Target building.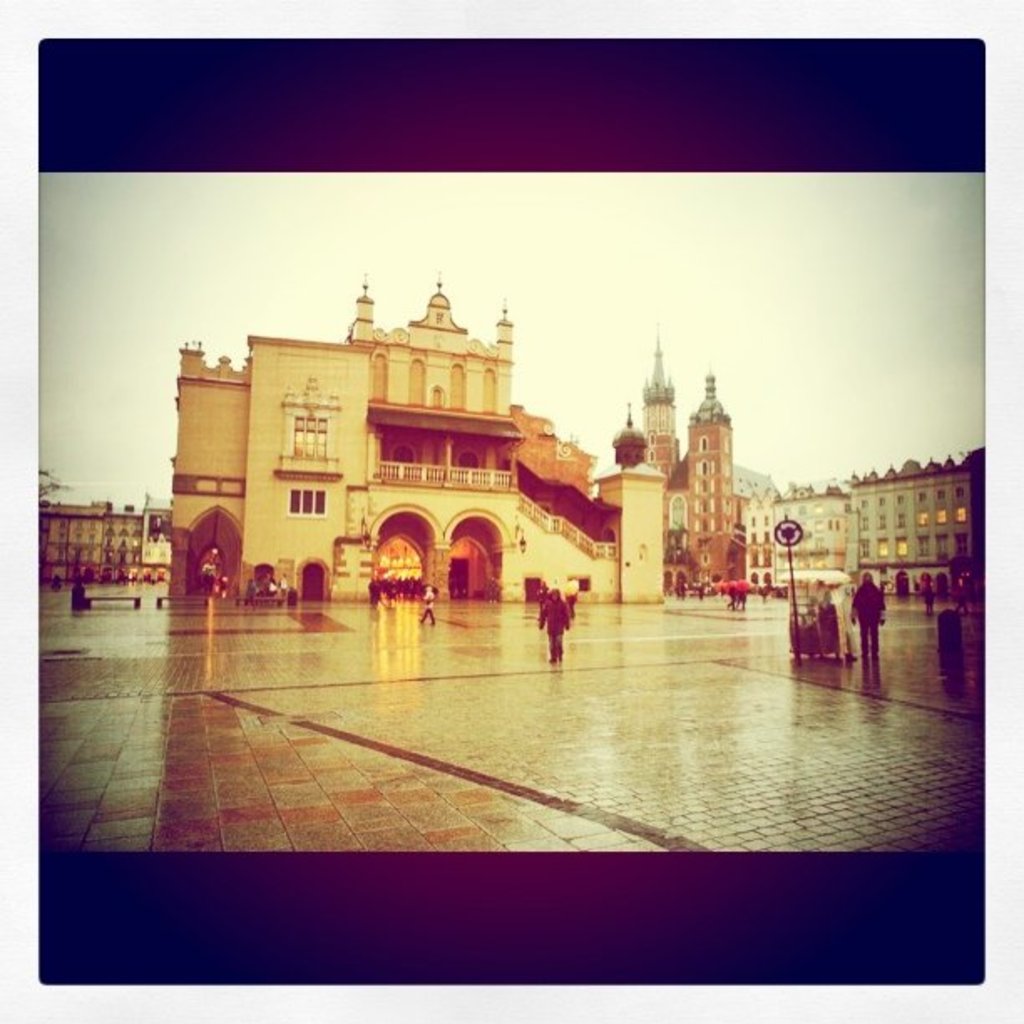
Target region: box=[167, 268, 661, 596].
